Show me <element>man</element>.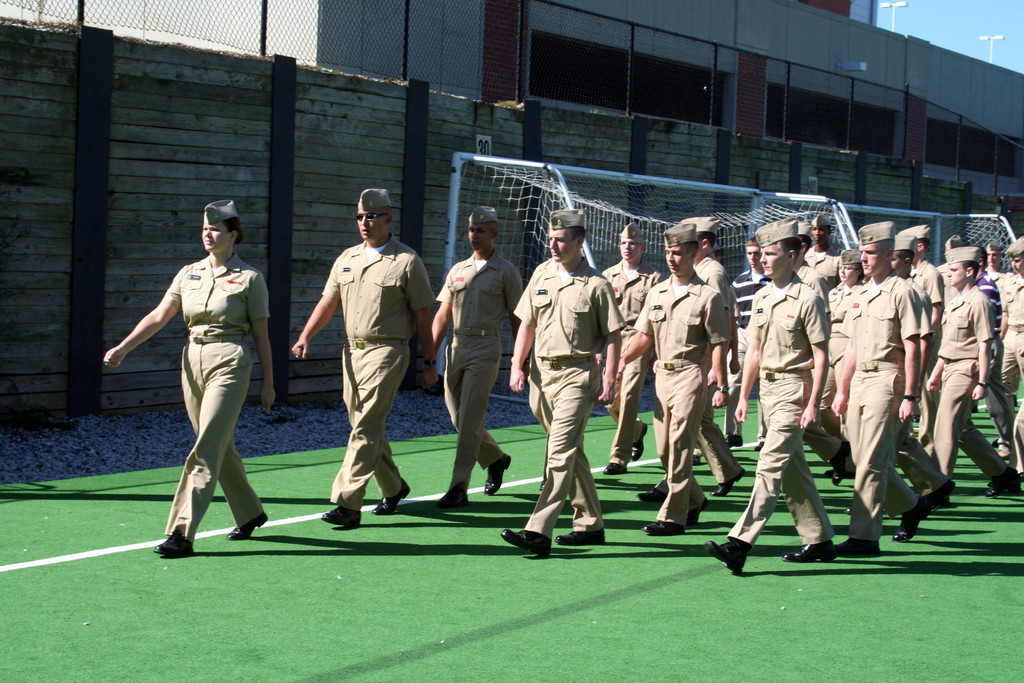
<element>man</element> is here: 831,215,925,557.
